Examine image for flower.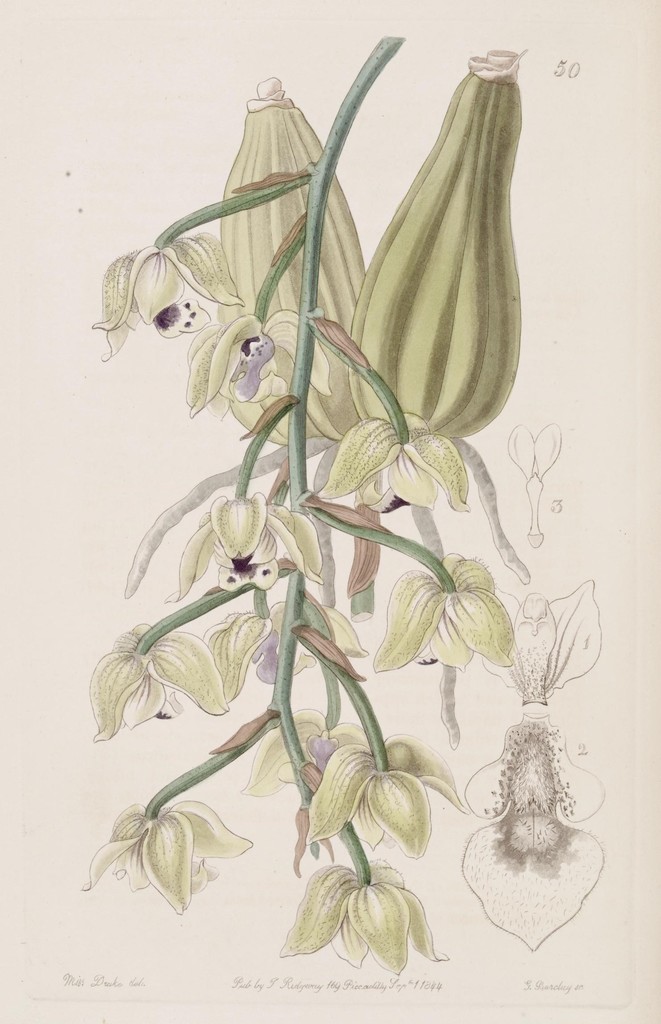
Examination result: left=169, top=486, right=330, bottom=602.
